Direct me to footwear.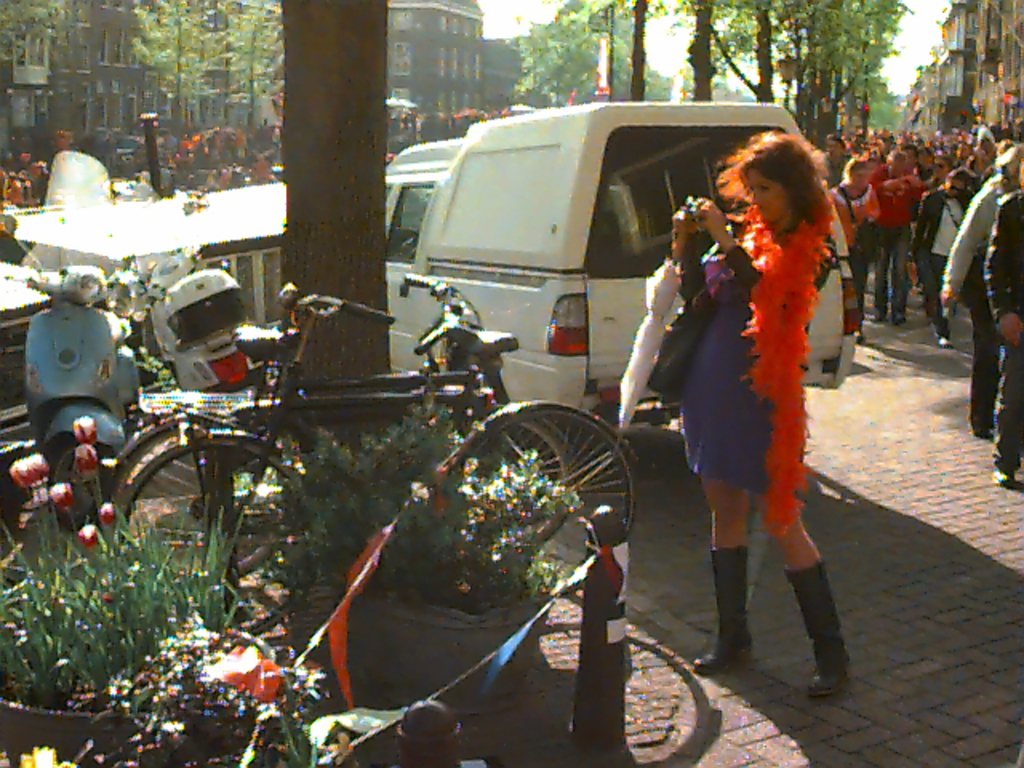
Direction: region(994, 470, 1018, 486).
